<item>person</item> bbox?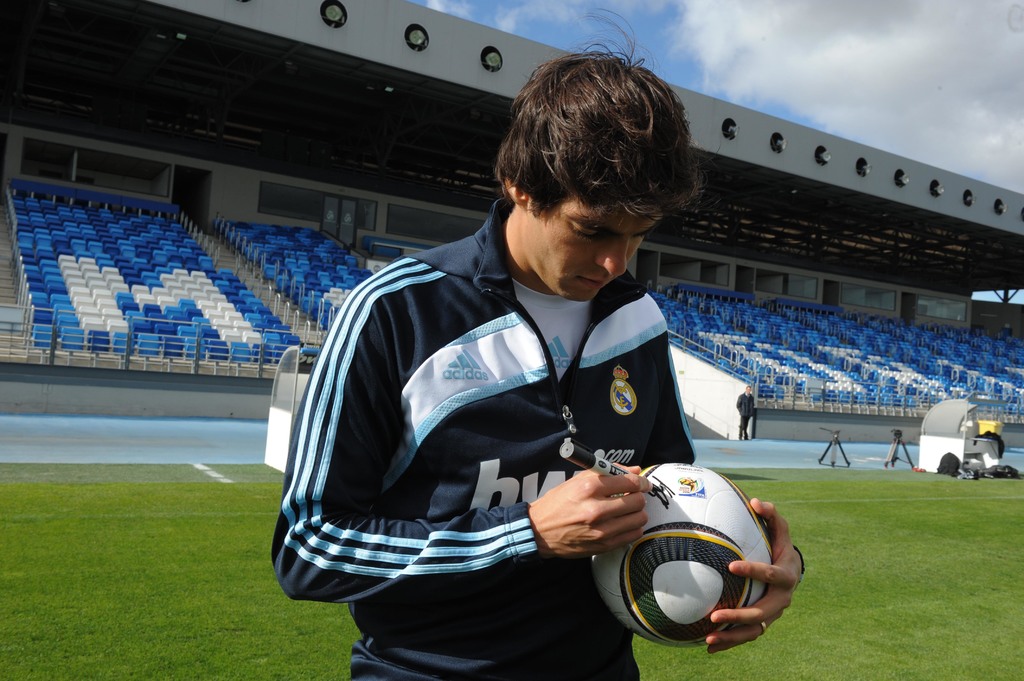
bbox(738, 387, 756, 443)
